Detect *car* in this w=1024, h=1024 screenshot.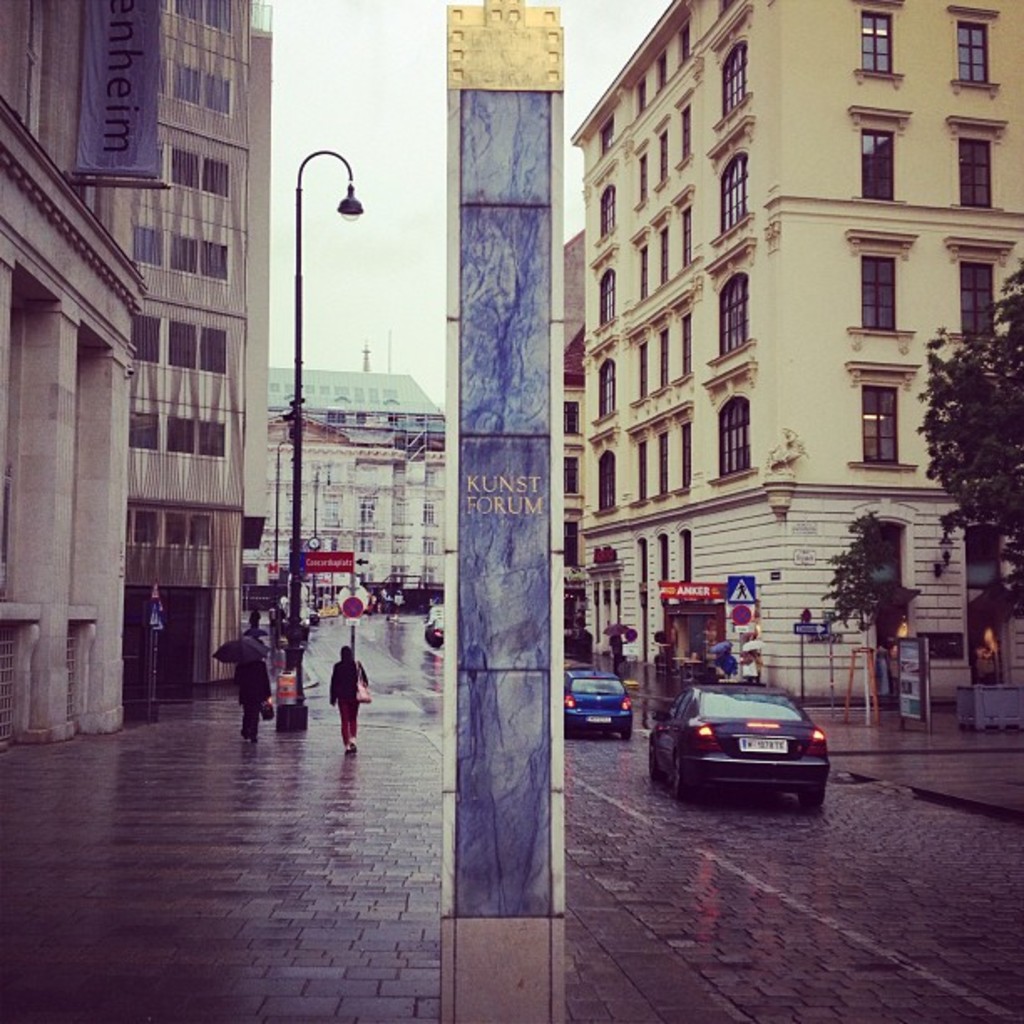
Detection: <box>427,617,445,648</box>.
